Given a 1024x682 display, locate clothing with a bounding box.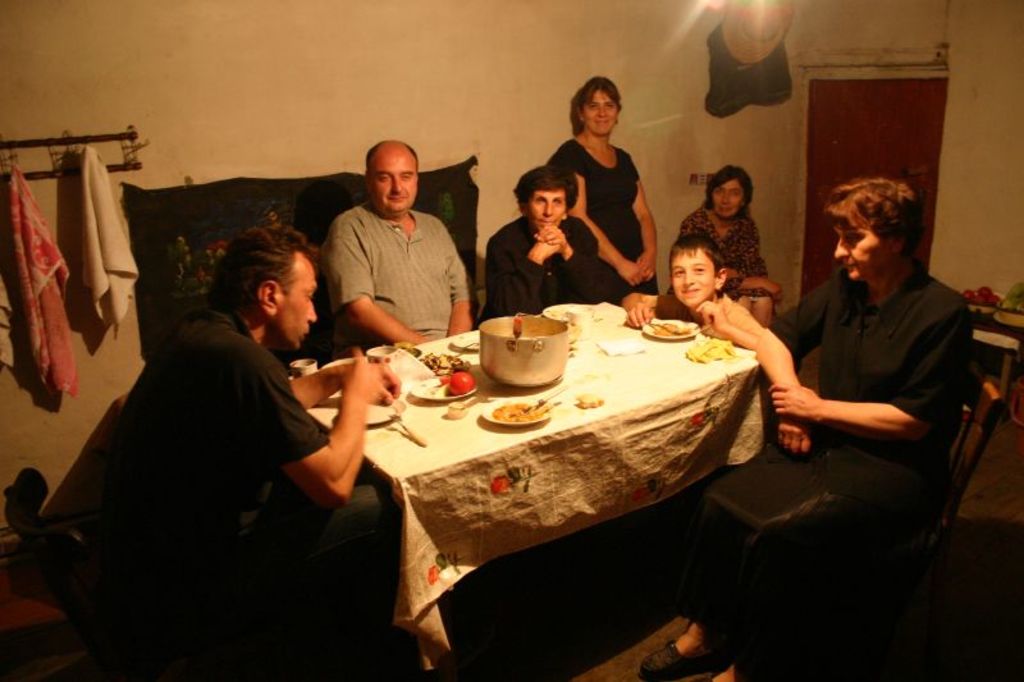
Located: crop(308, 169, 472, 340).
